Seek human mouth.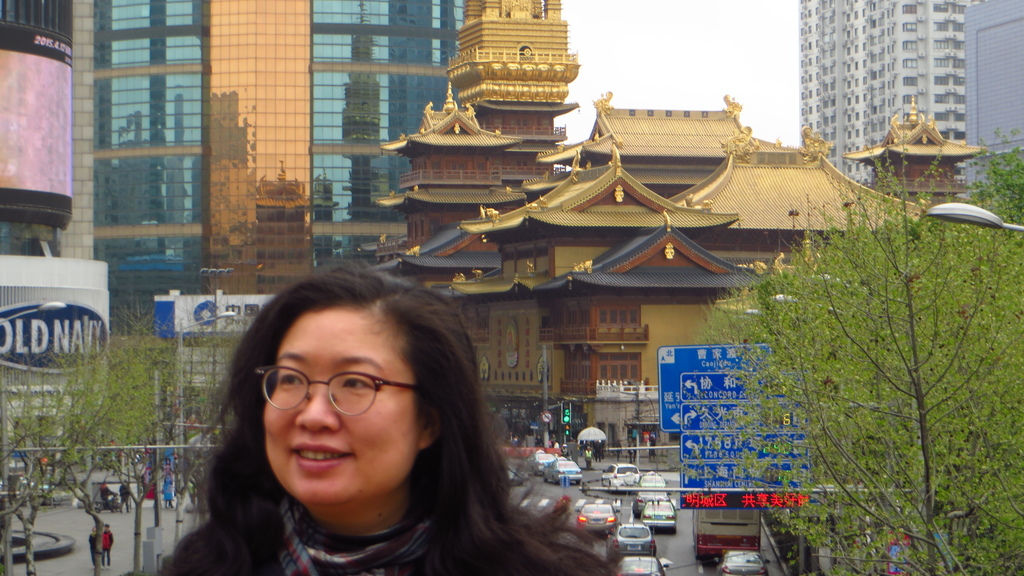
<bbox>288, 435, 354, 475</bbox>.
